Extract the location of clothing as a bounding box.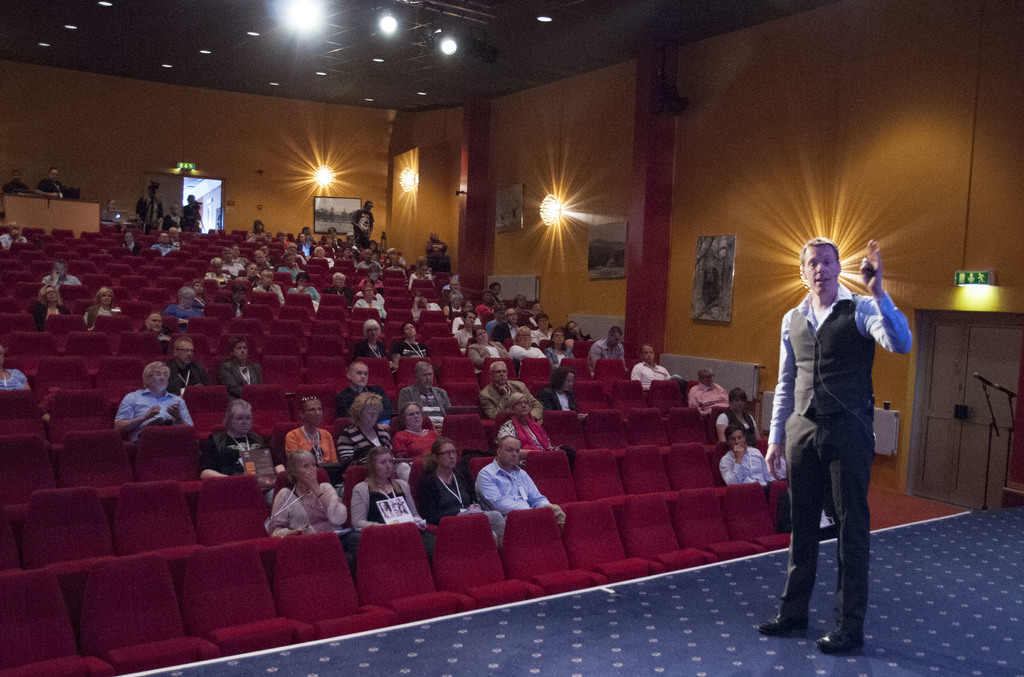
select_region(687, 382, 726, 414).
